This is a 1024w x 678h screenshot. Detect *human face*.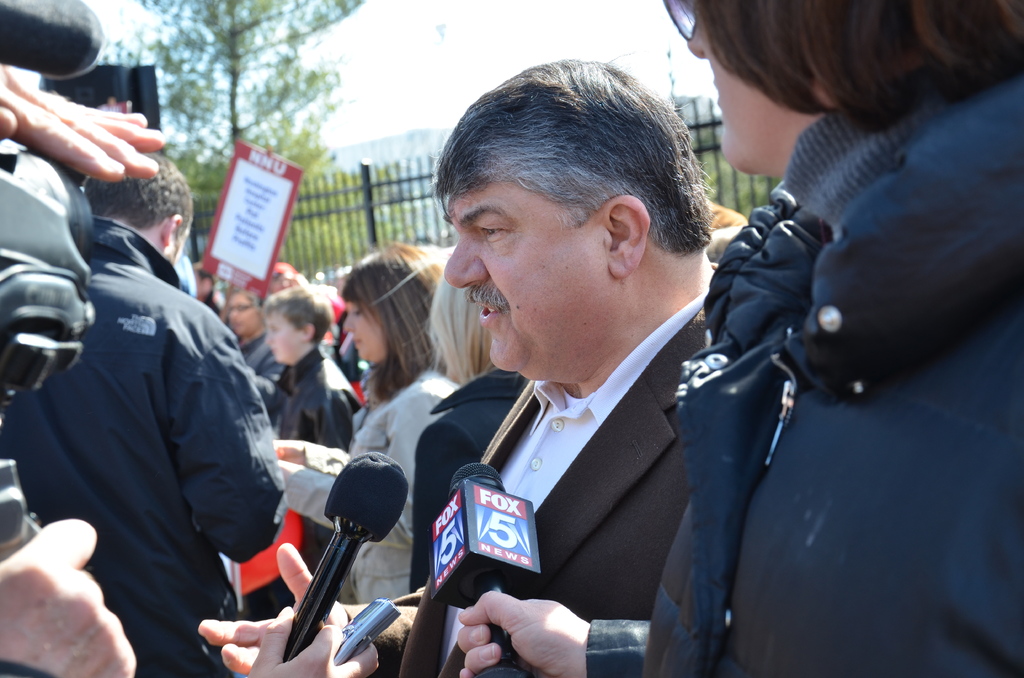
<bbox>342, 298, 384, 362</bbox>.
